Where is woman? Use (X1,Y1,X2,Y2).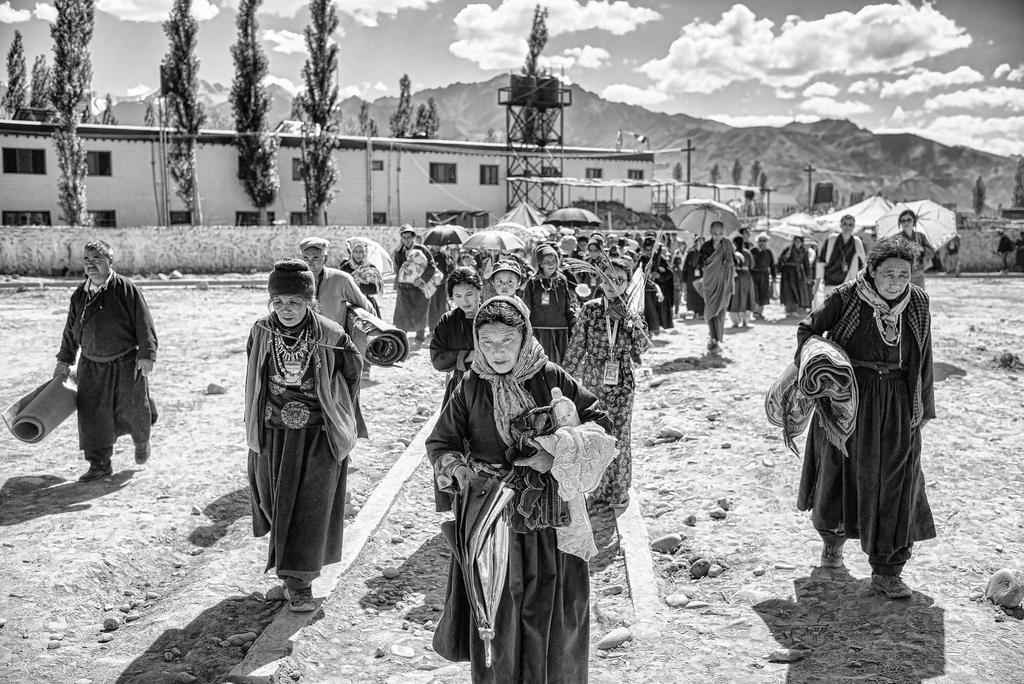
(562,257,647,524).
